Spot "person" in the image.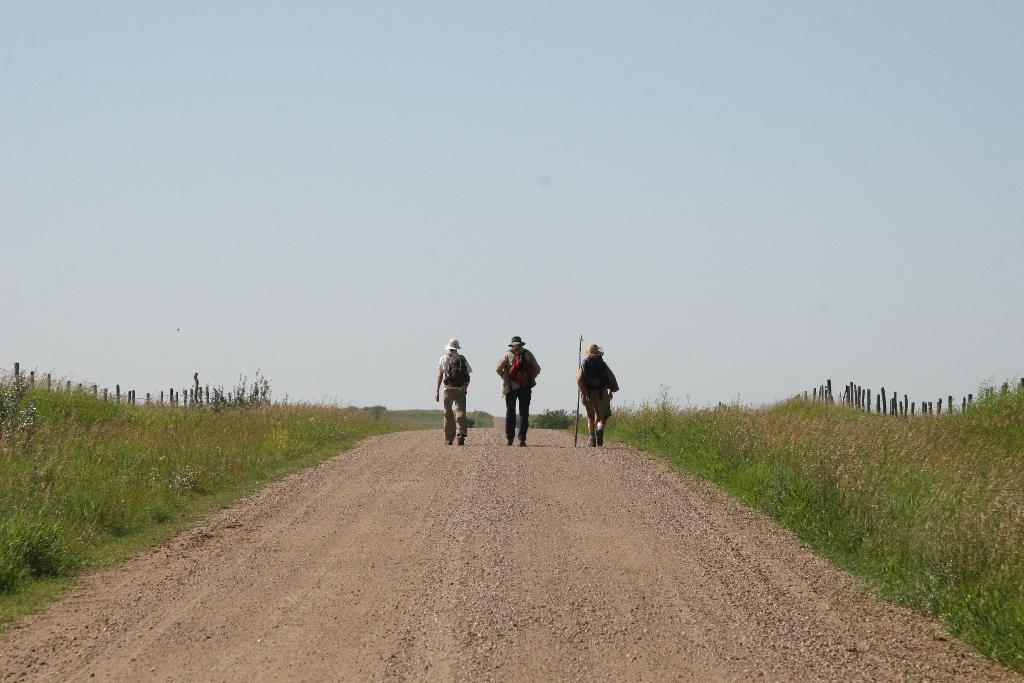
"person" found at rect(495, 333, 544, 445).
